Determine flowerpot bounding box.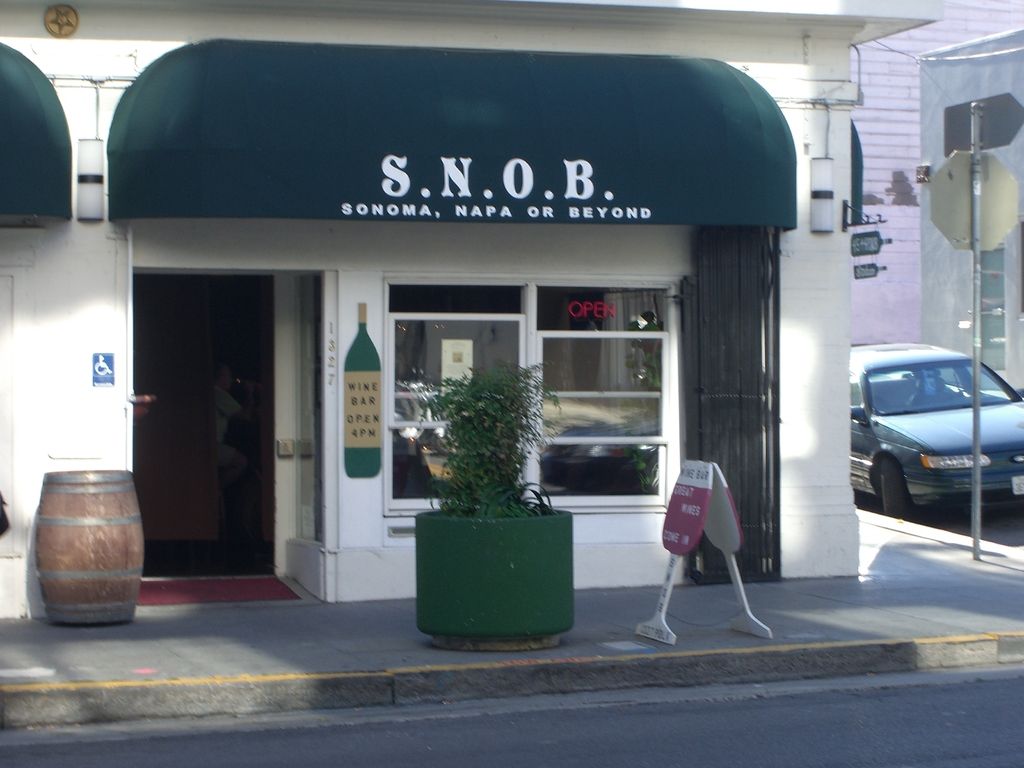
Determined: crop(414, 504, 574, 654).
